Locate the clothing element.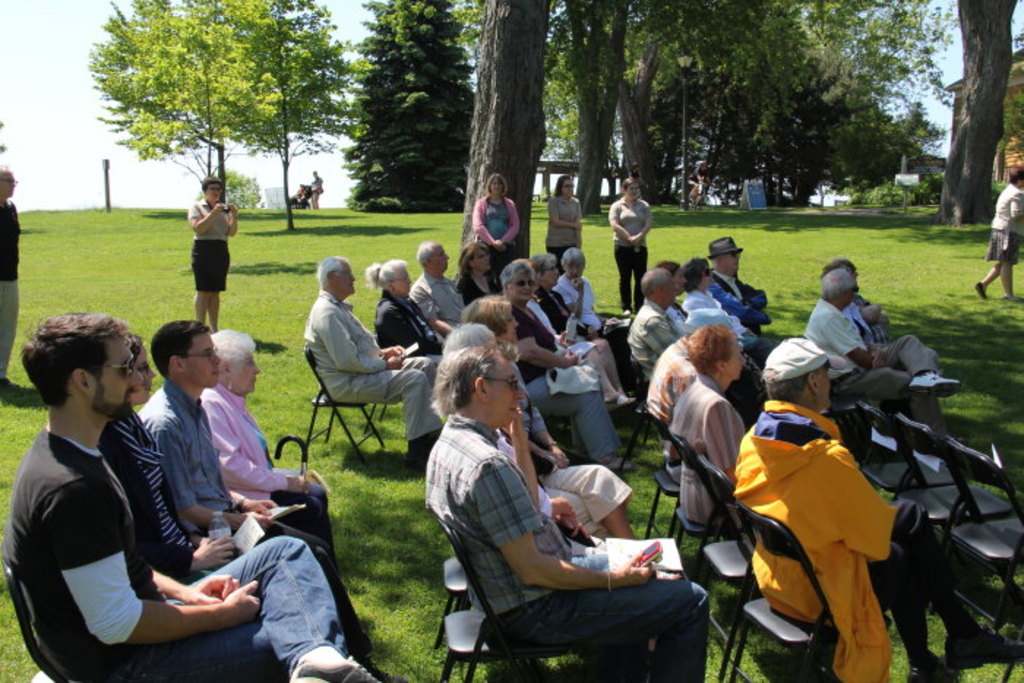
Element bbox: left=553, top=281, right=632, bottom=395.
